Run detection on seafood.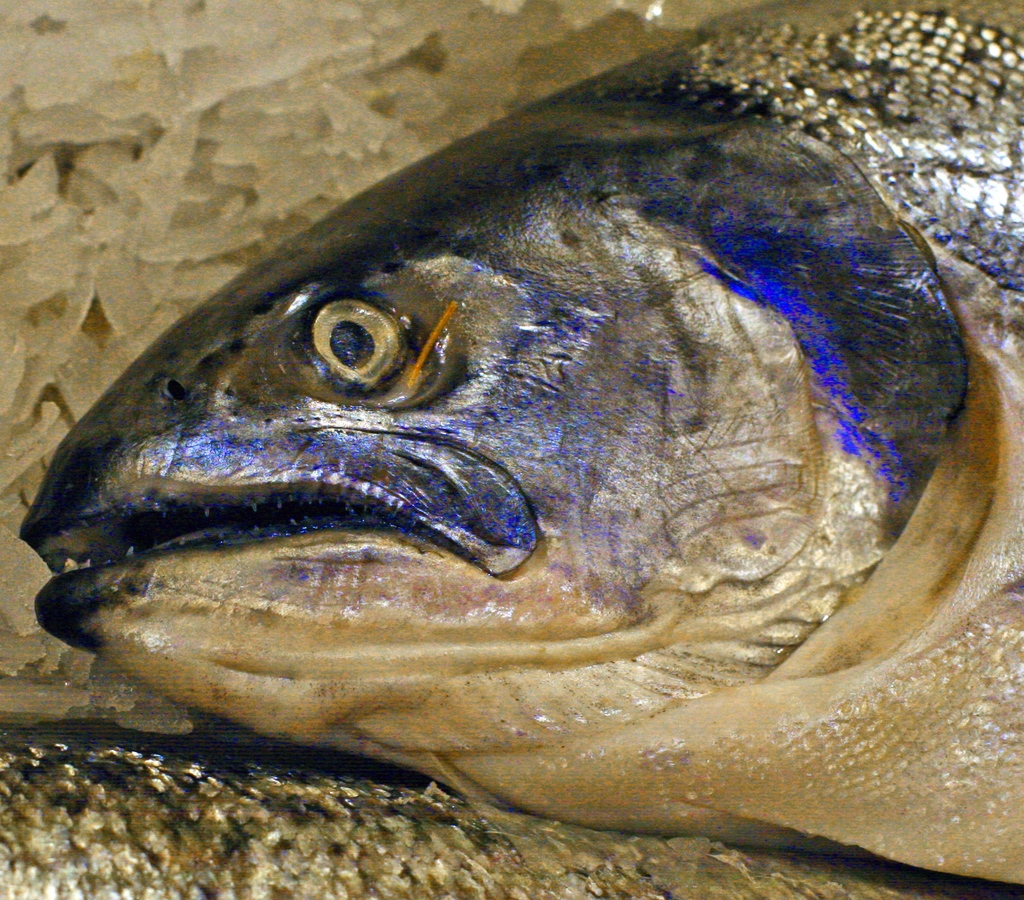
Result: l=15, t=0, r=1023, b=880.
